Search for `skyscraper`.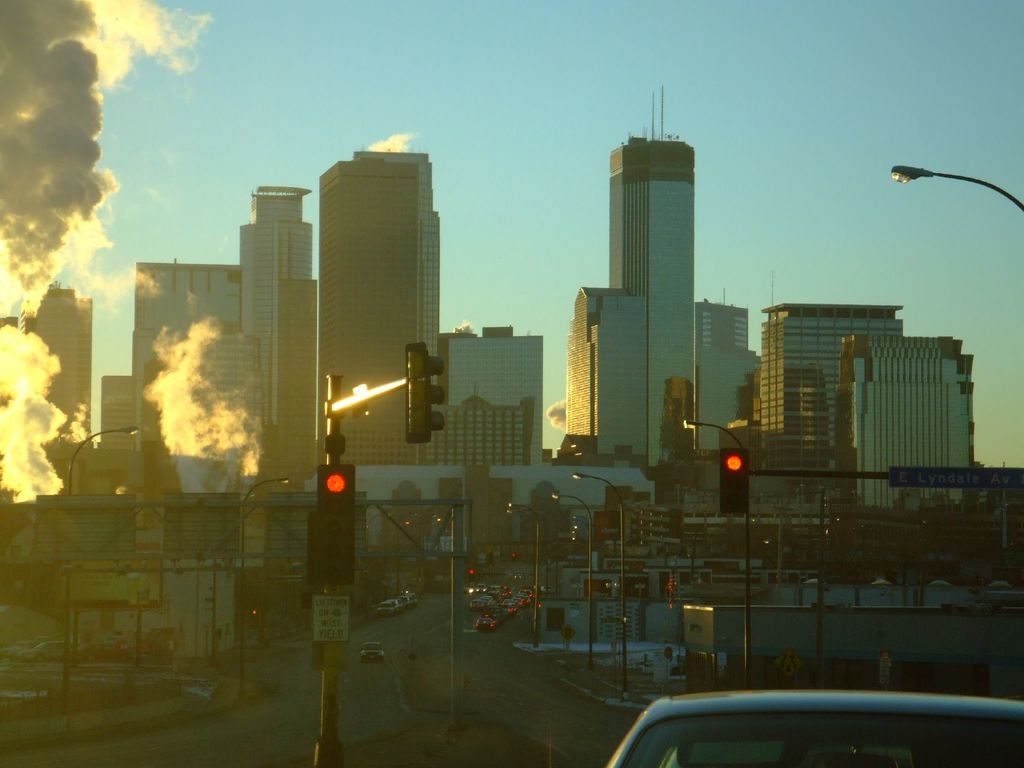
Found at {"left": 551, "top": 83, "right": 696, "bottom": 482}.
